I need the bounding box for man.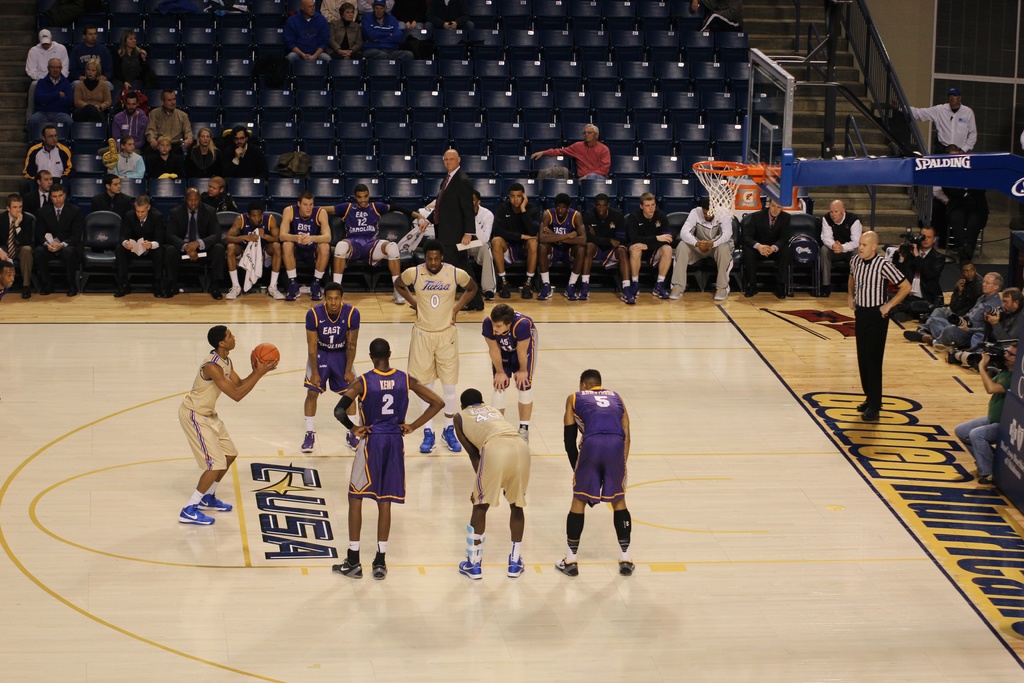
Here it is: select_region(110, 89, 144, 145).
